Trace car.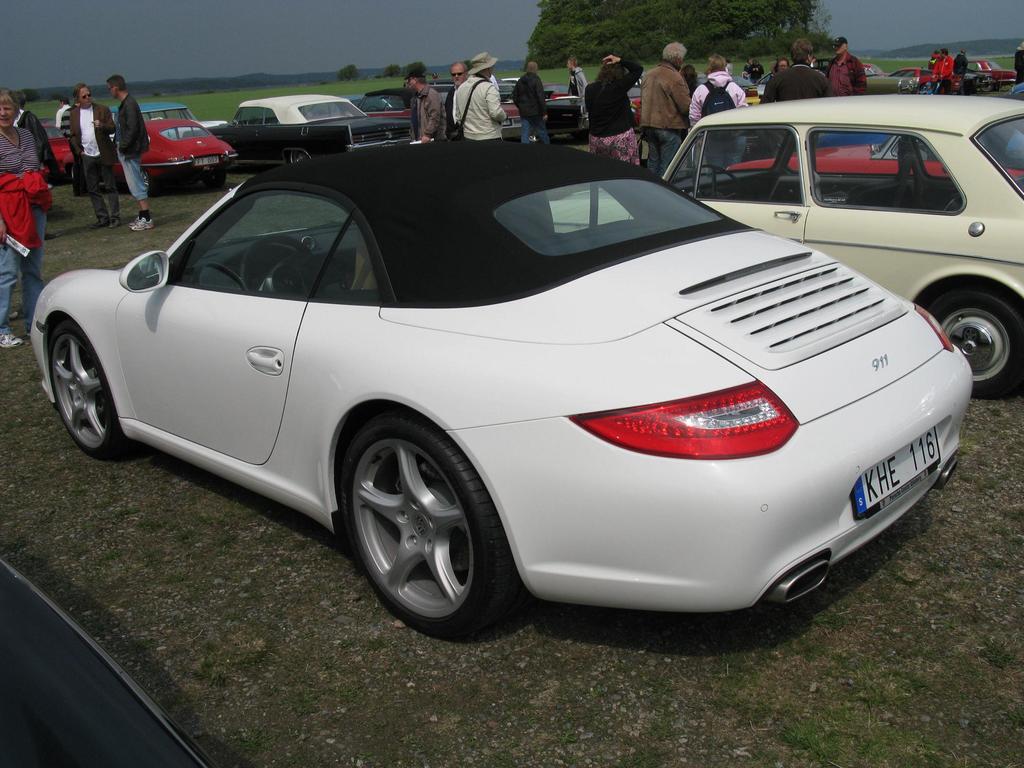
Traced to {"left": 886, "top": 65, "right": 963, "bottom": 94}.
